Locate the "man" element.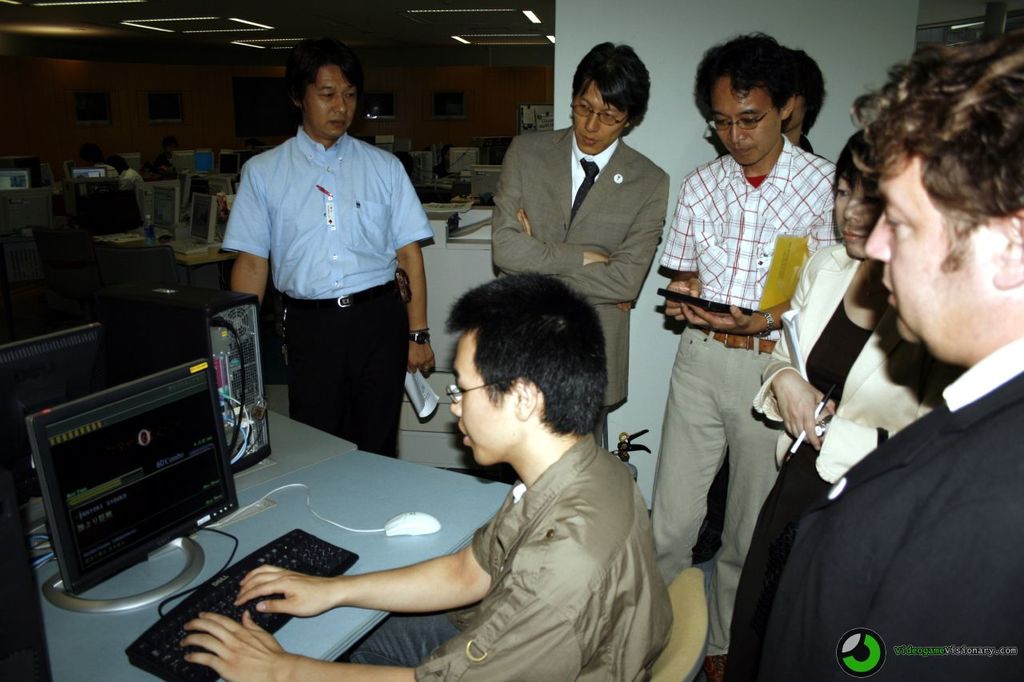
Element bbox: select_region(694, 54, 832, 568).
